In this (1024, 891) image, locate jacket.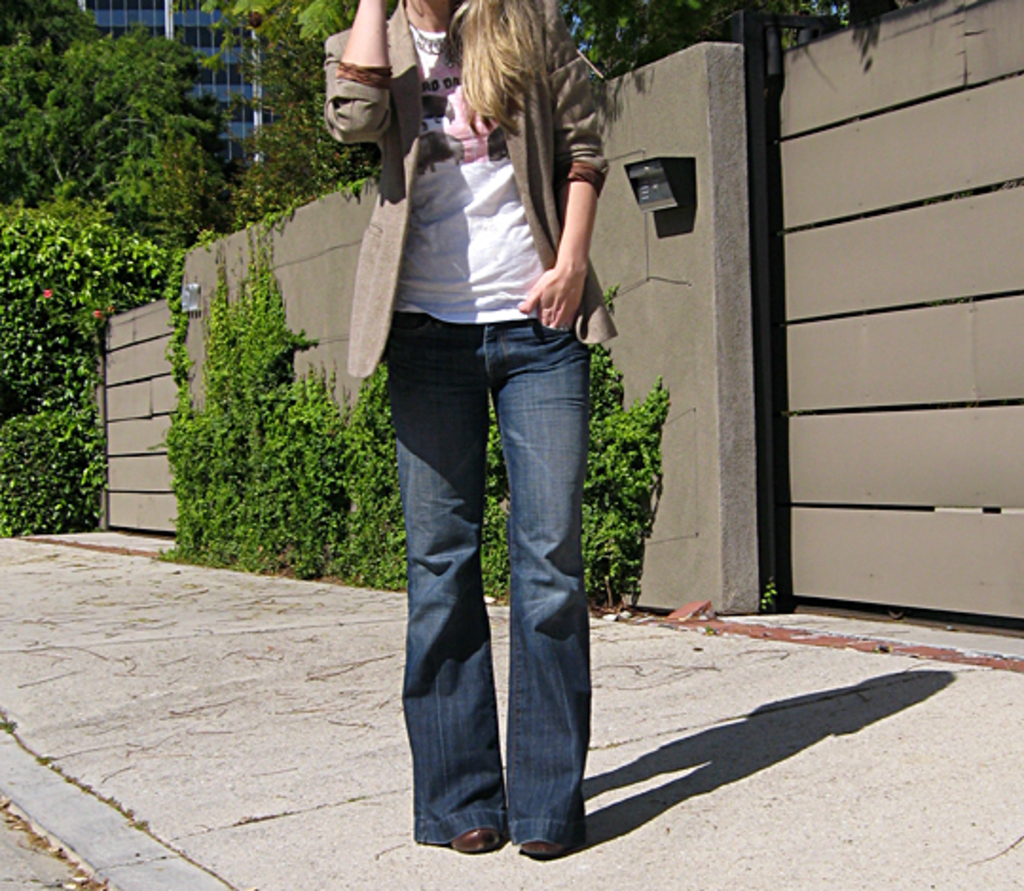
Bounding box: 326/0/620/383.
